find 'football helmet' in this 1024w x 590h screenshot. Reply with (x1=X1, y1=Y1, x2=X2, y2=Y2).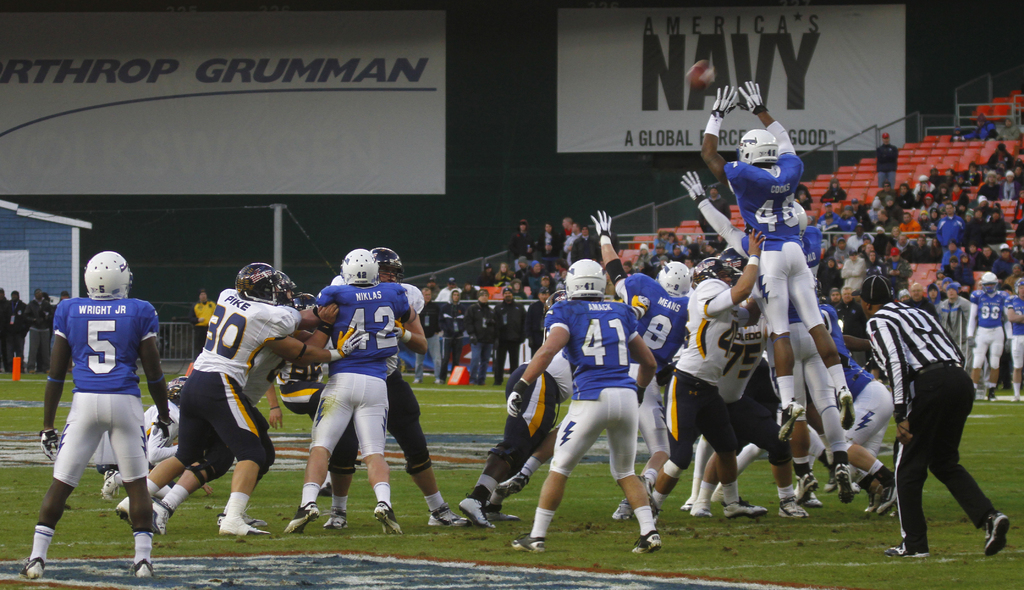
(x1=980, y1=274, x2=998, y2=292).
